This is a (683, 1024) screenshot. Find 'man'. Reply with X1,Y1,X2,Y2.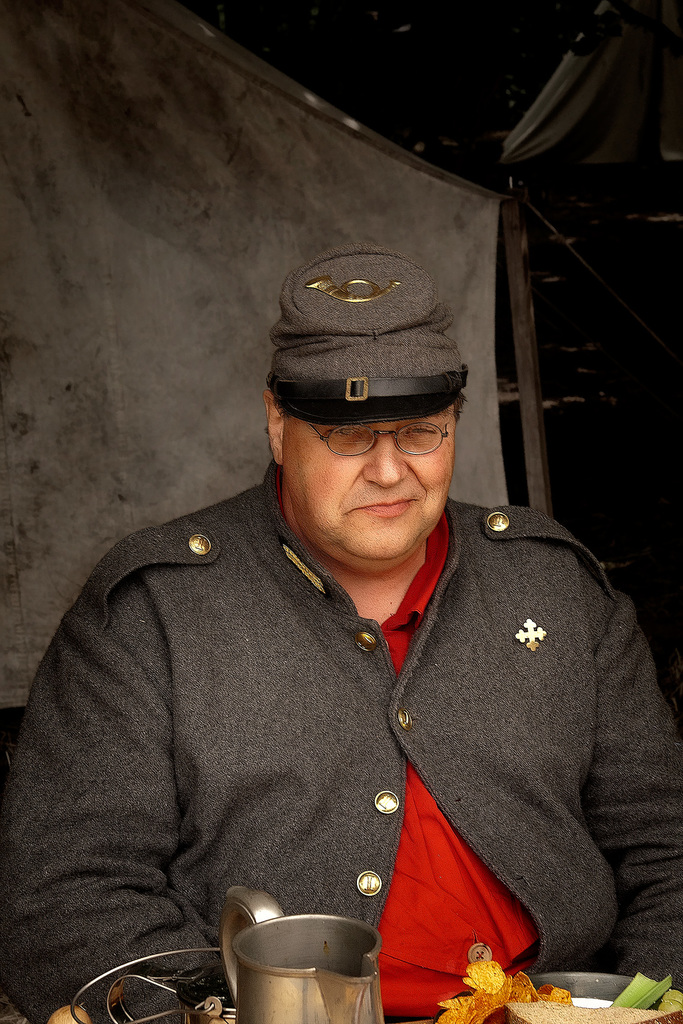
0,252,682,1023.
